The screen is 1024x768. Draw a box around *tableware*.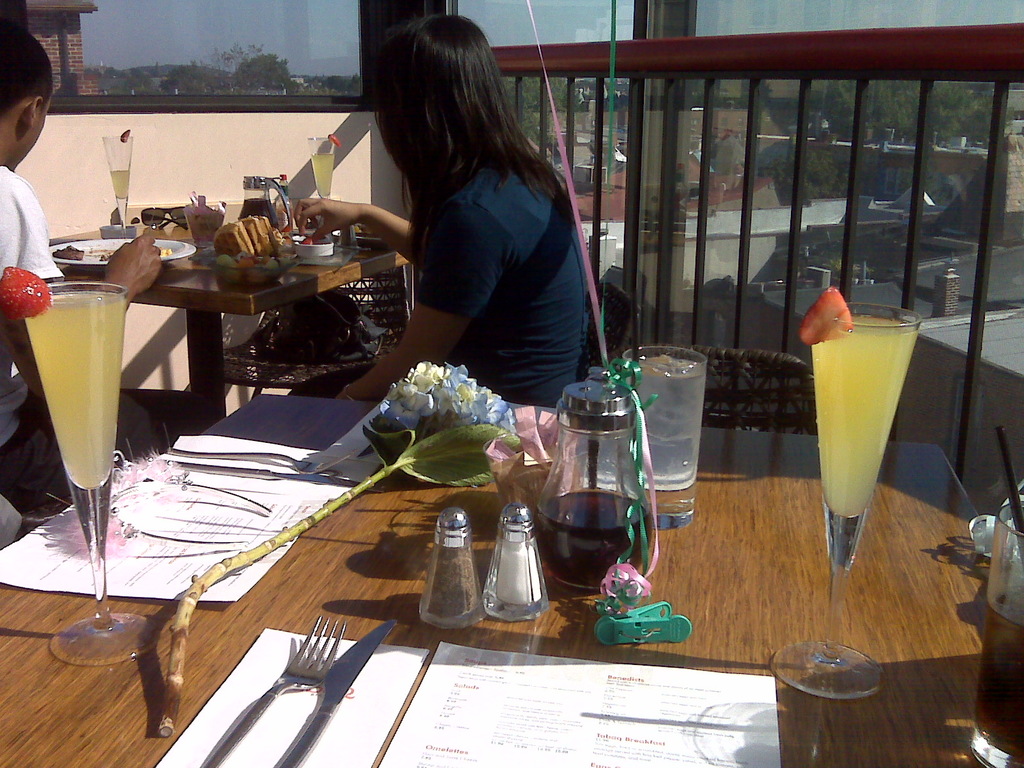
locate(479, 500, 552, 621).
